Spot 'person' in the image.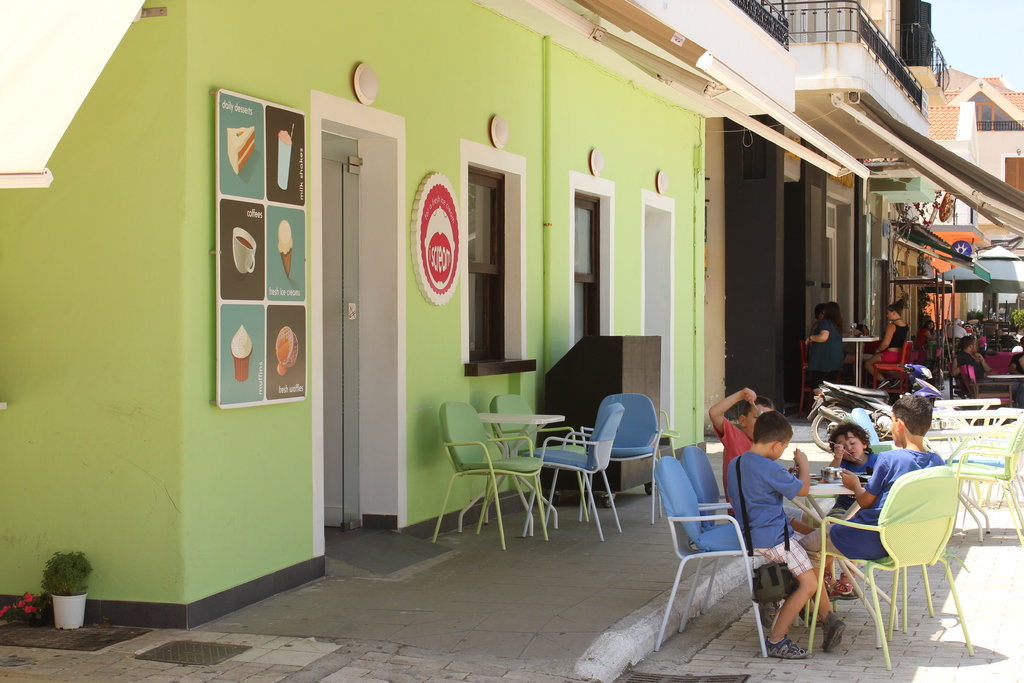
'person' found at 788, 379, 947, 668.
